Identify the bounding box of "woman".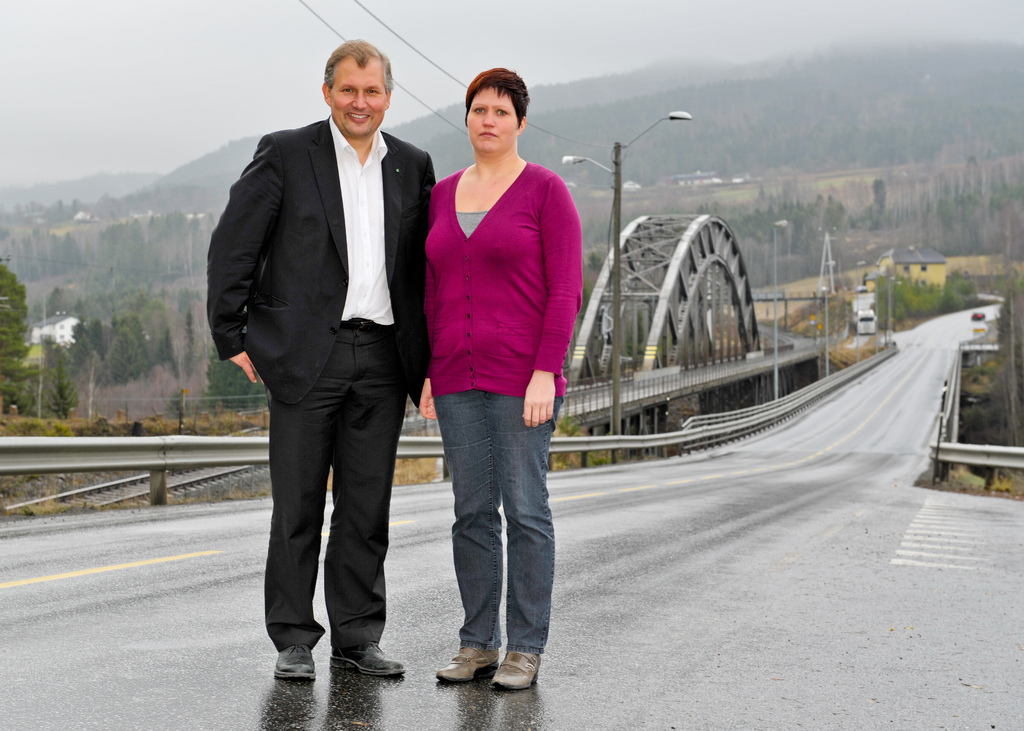
(407,72,588,659).
